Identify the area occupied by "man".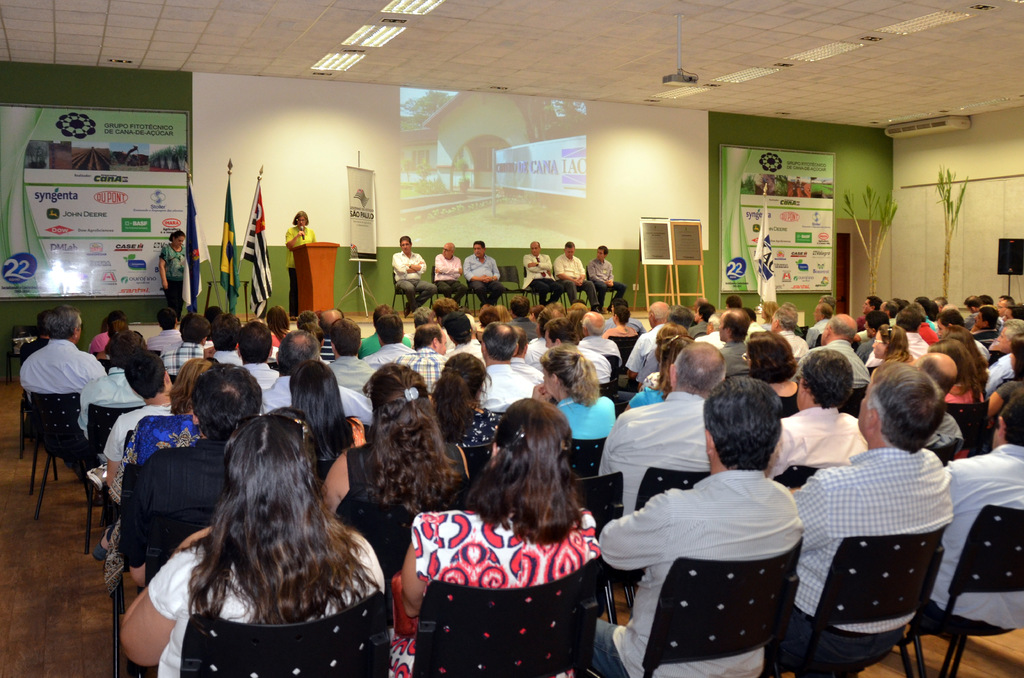
Area: crop(683, 301, 709, 336).
